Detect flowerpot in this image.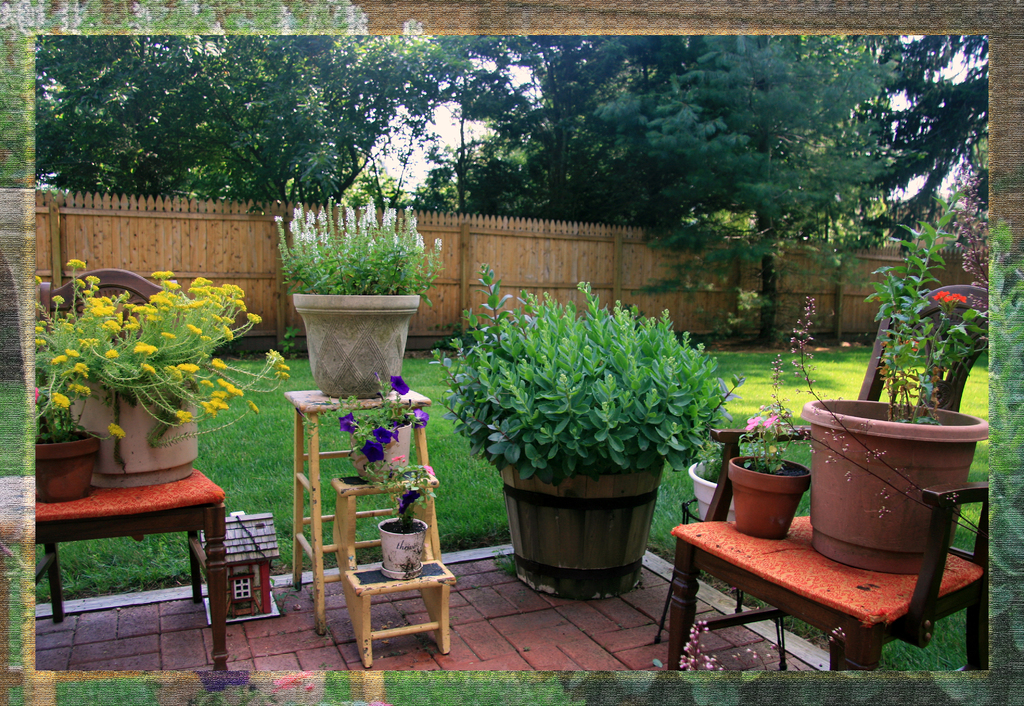
Detection: [378, 511, 428, 580].
